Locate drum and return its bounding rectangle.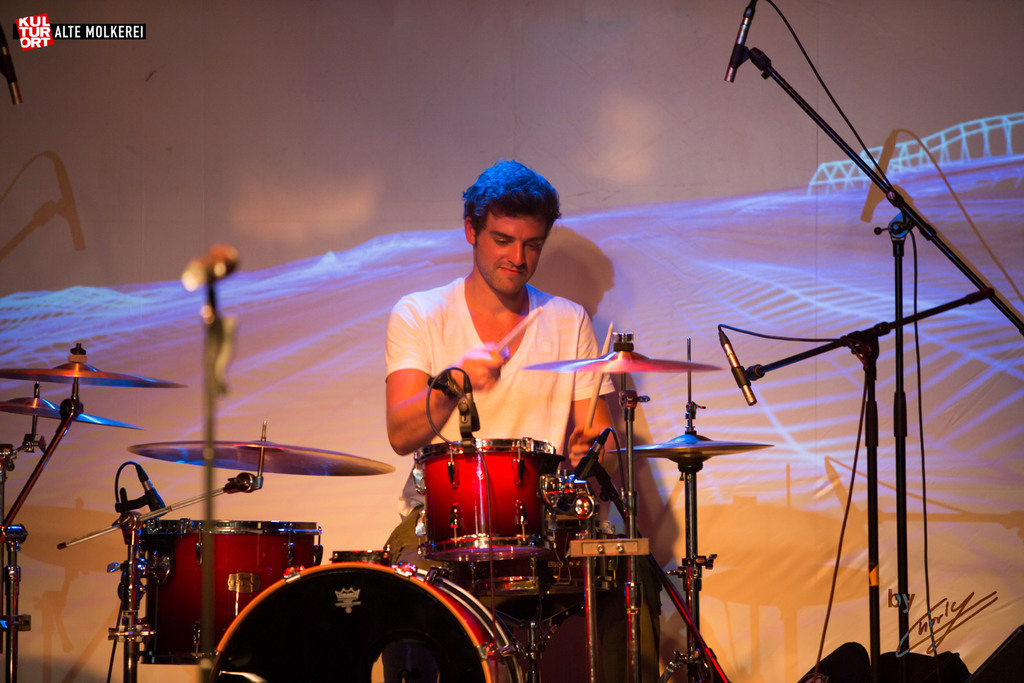
bbox=[145, 519, 320, 666].
